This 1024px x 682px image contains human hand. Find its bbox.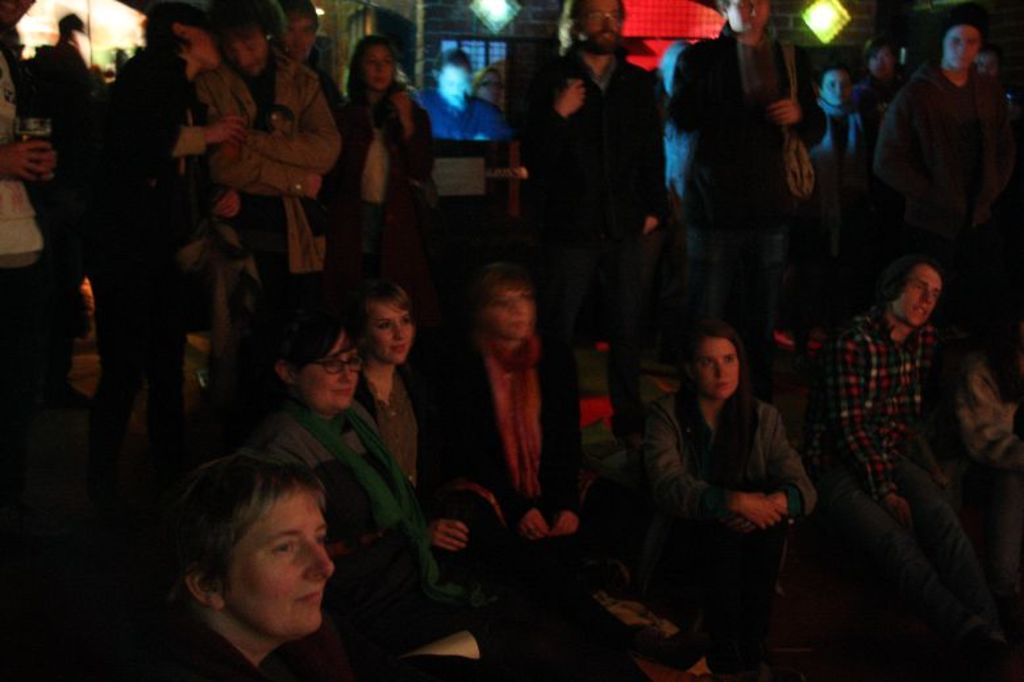
<box>0,141,51,187</box>.
